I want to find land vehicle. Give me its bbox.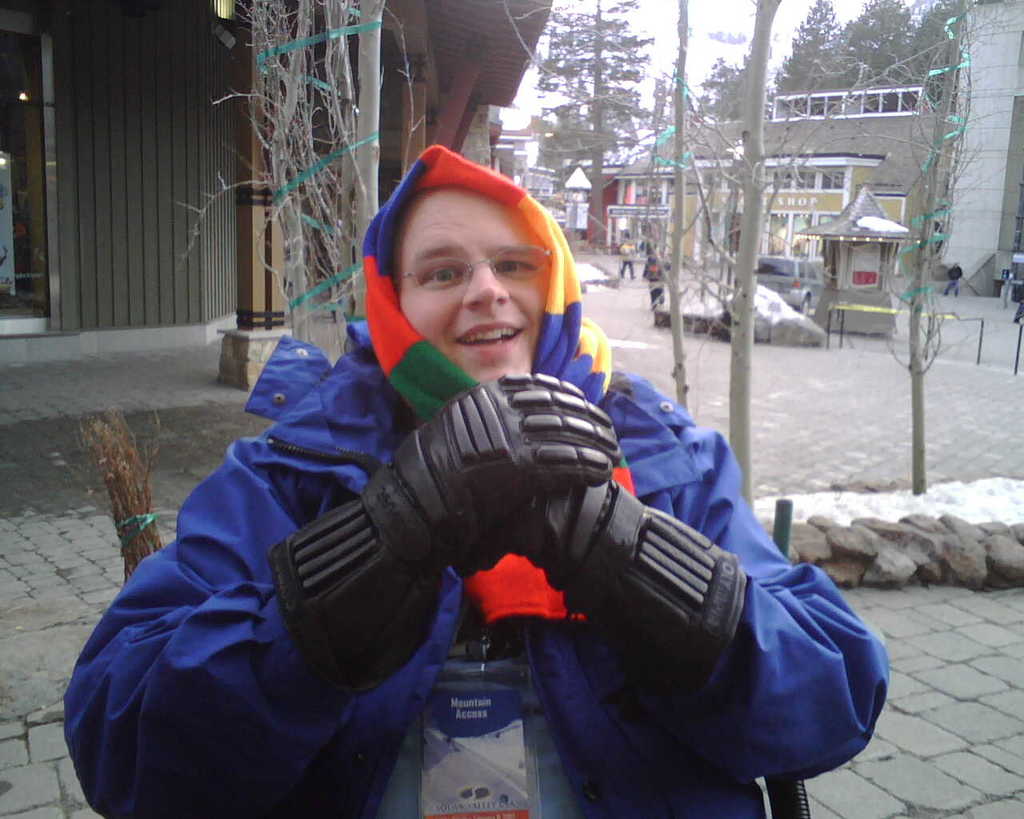
759 252 820 313.
